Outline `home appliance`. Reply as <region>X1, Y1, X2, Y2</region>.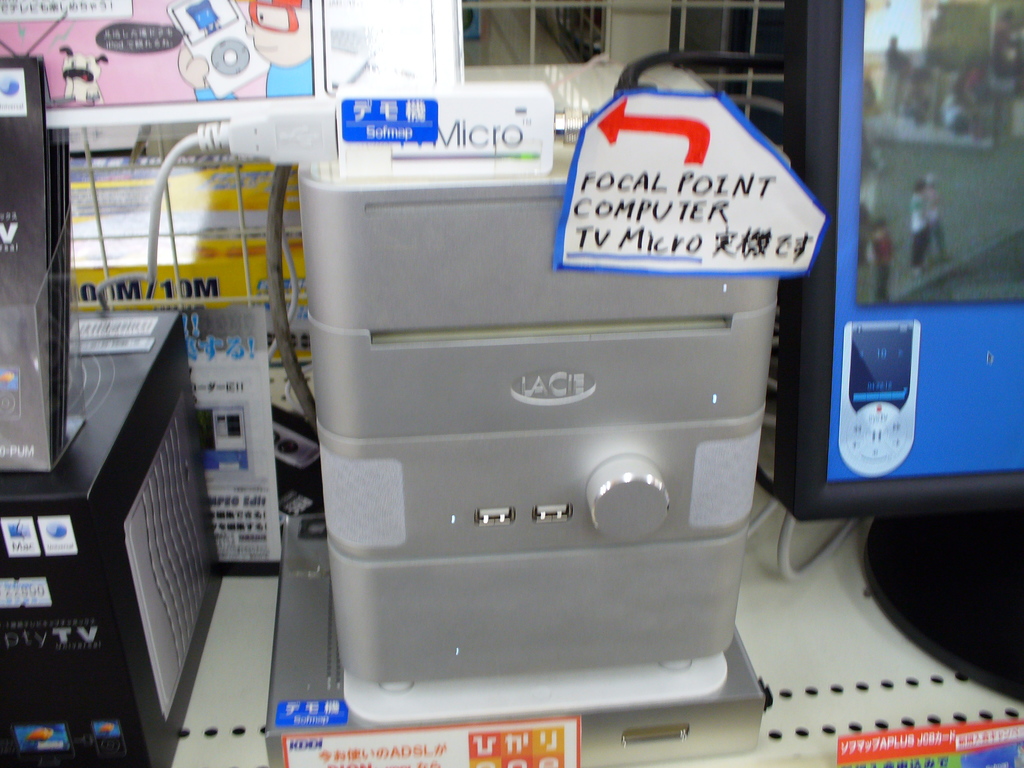
<region>769, 0, 1023, 701</region>.
